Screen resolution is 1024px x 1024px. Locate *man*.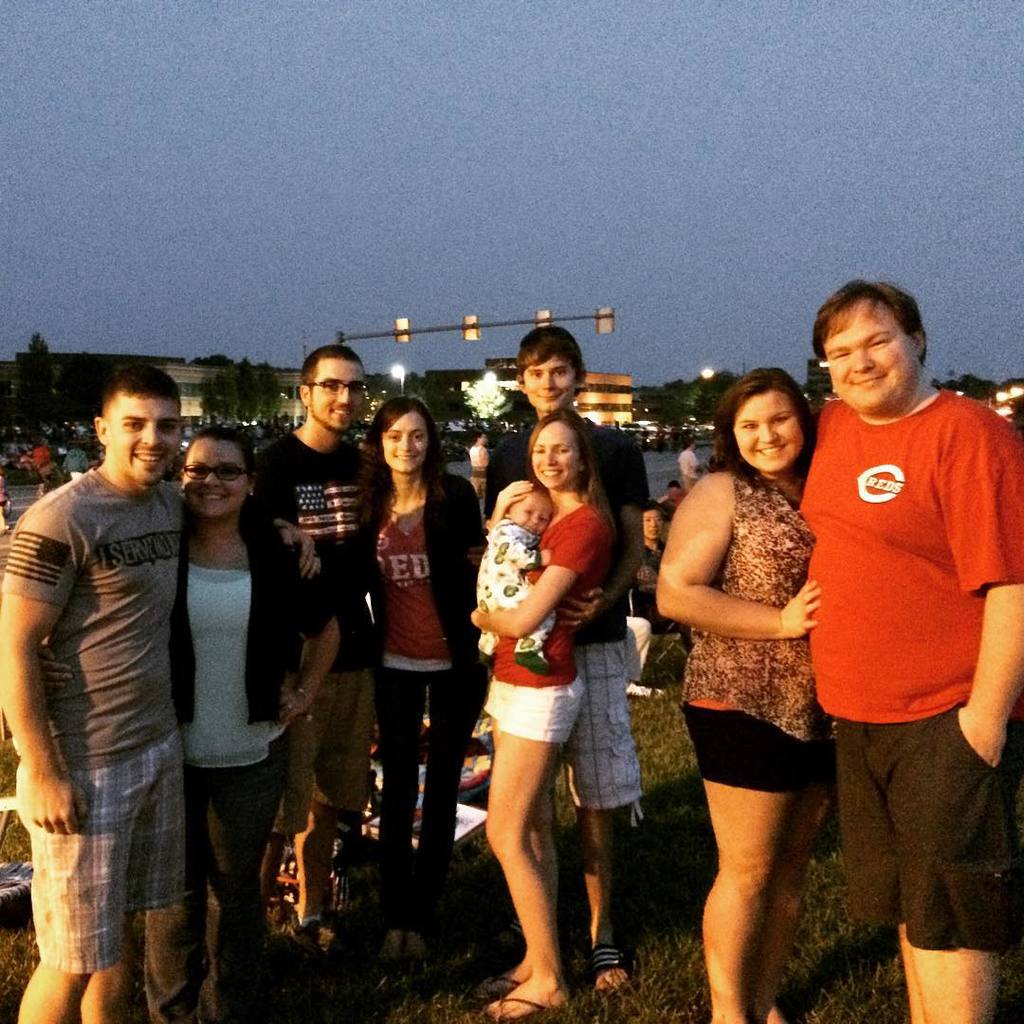
<region>789, 284, 1023, 1023</region>.
